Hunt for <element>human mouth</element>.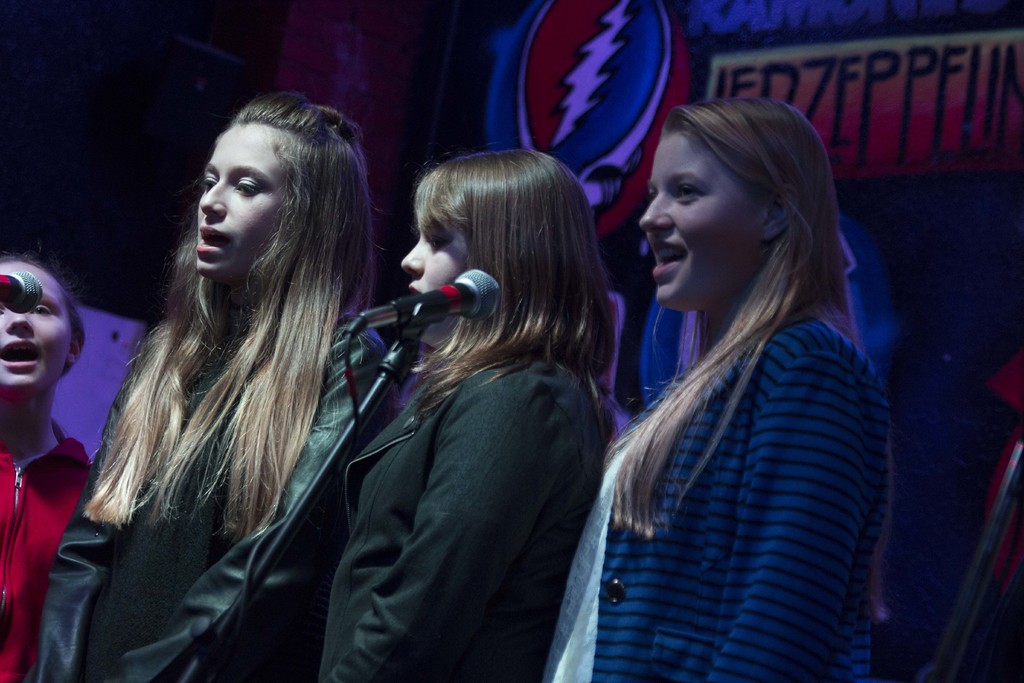
Hunted down at 651 237 688 279.
